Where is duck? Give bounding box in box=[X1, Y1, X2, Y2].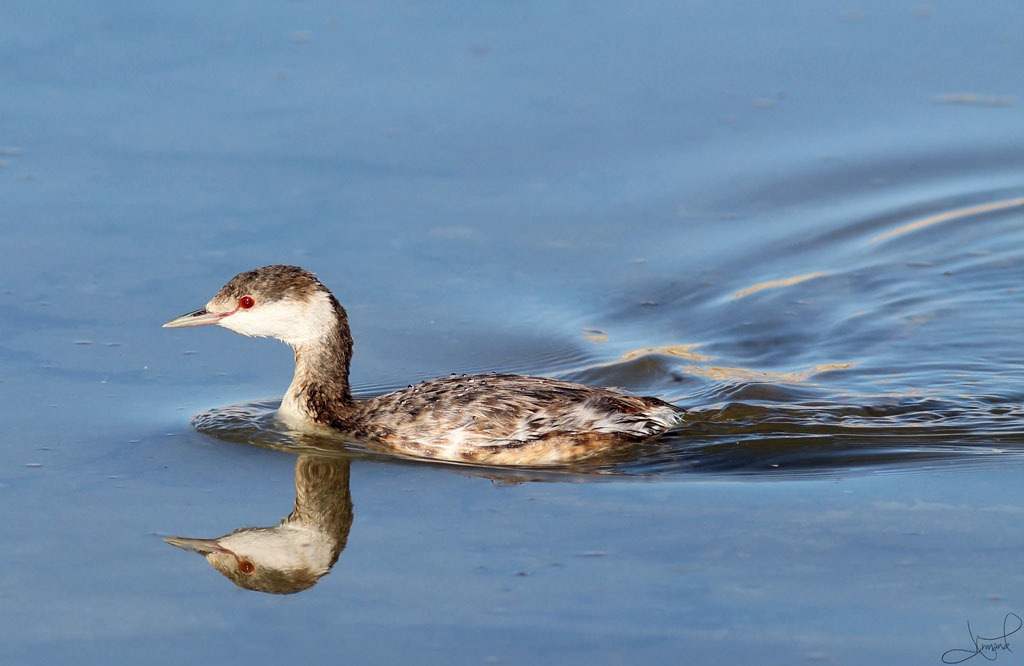
box=[187, 269, 735, 478].
